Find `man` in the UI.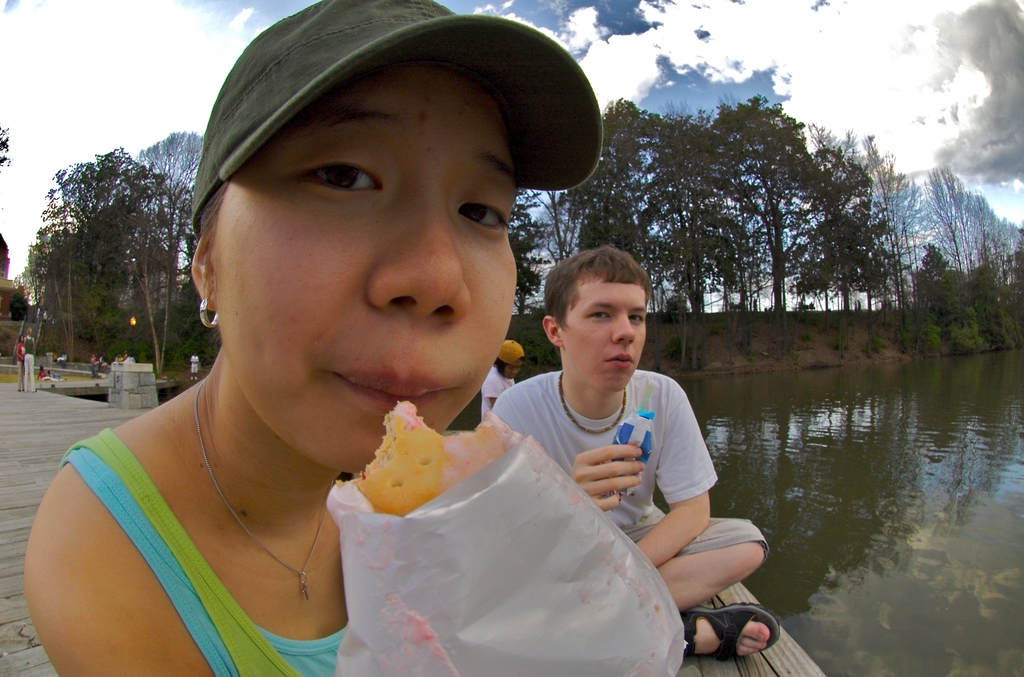
UI element at 493,247,779,665.
